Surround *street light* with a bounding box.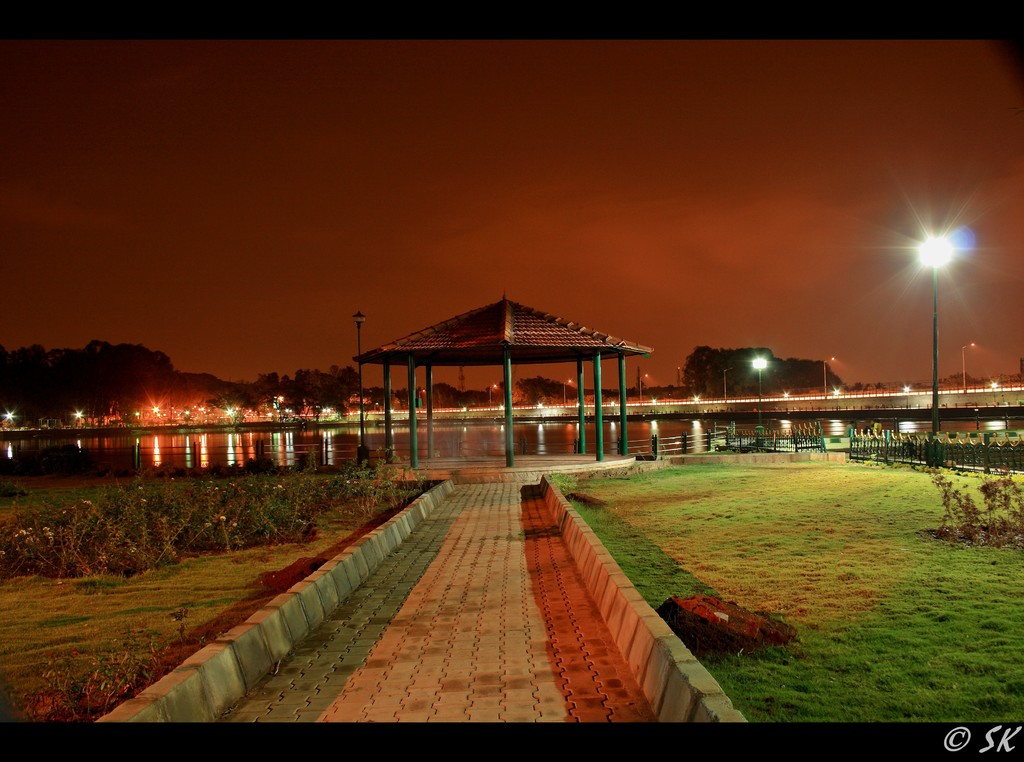
x1=749, y1=352, x2=768, y2=439.
